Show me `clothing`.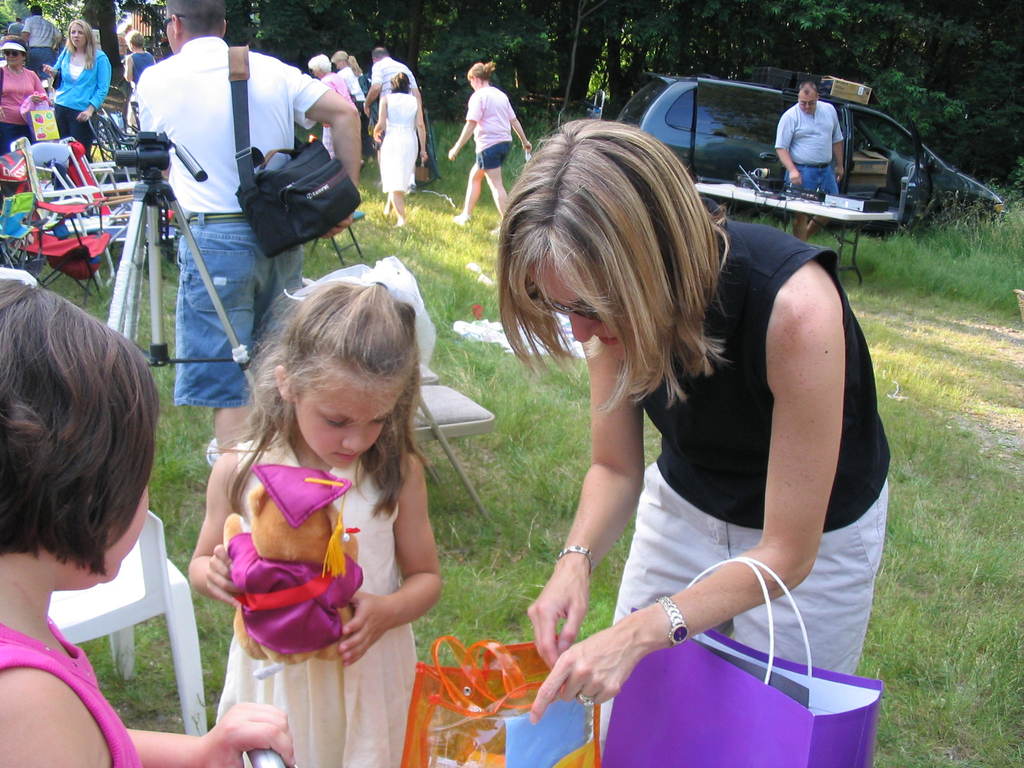
`clothing` is here: bbox=(54, 51, 112, 162).
